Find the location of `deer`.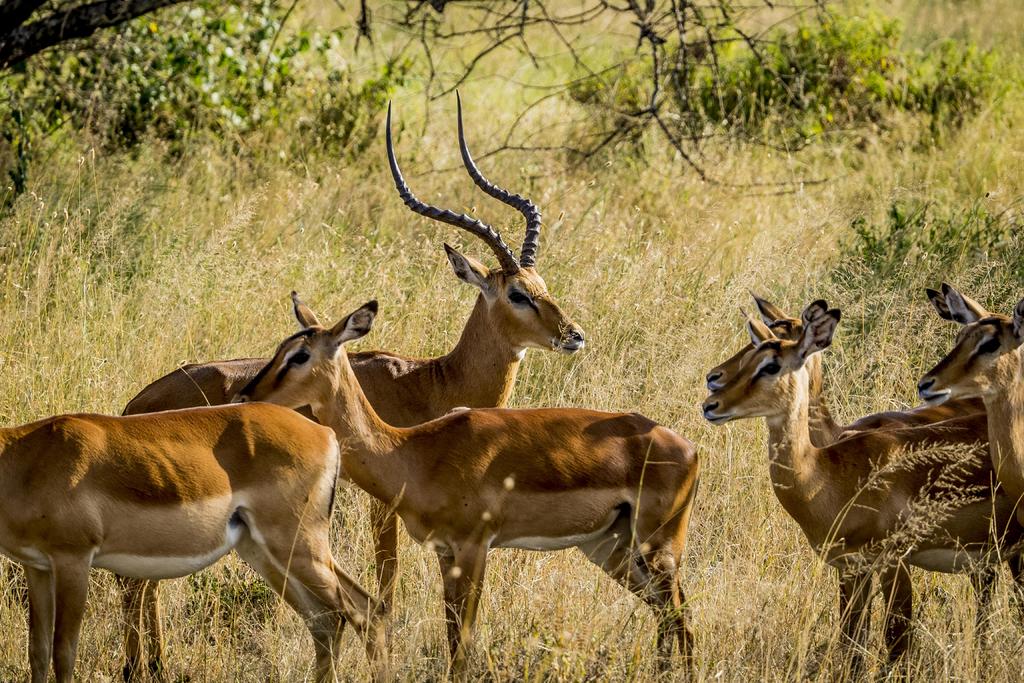
Location: crop(122, 92, 591, 682).
